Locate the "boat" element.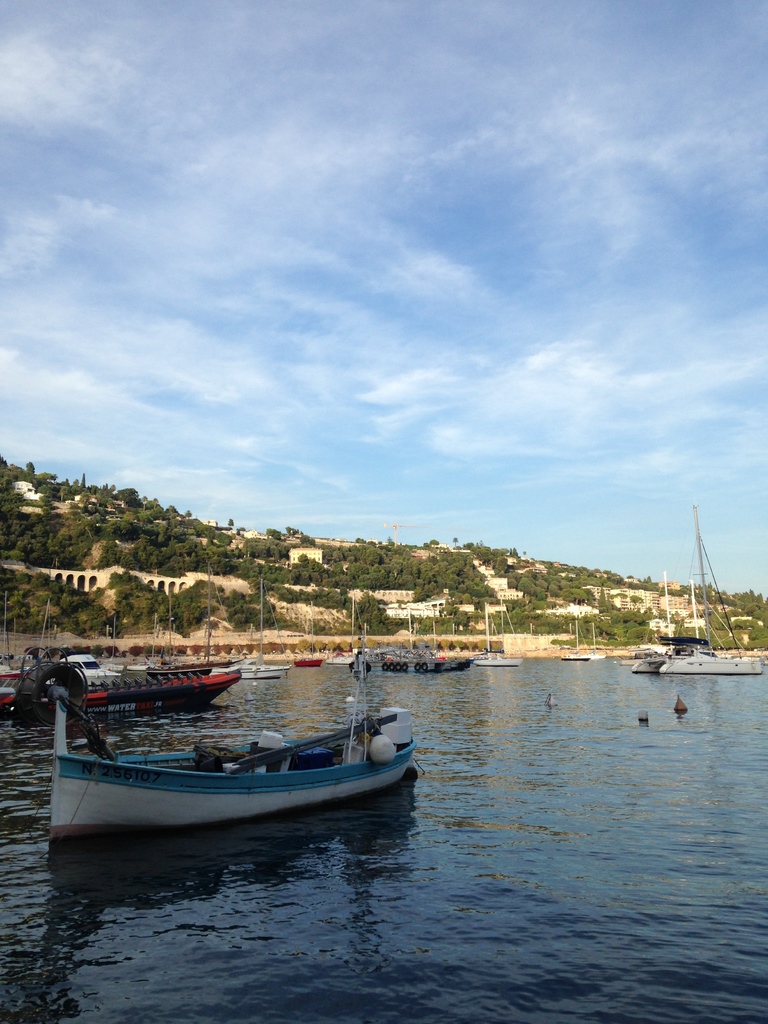
Element bbox: region(132, 614, 161, 669).
